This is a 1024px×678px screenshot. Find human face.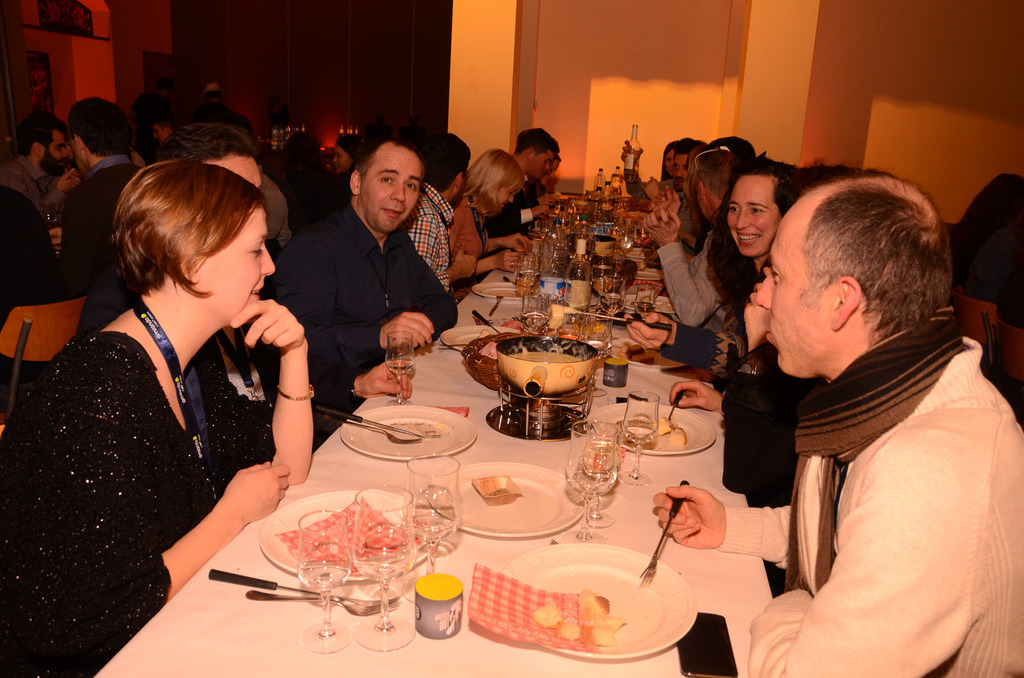
Bounding box: <box>490,187,511,209</box>.
